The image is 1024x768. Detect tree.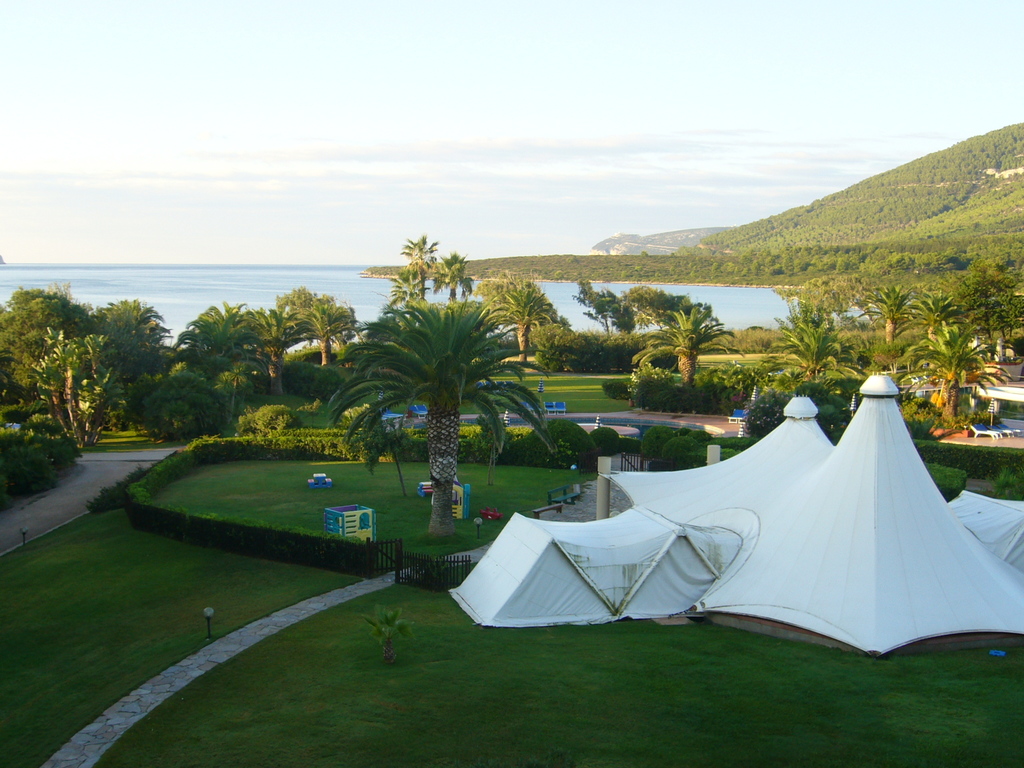
Detection: (left=353, top=406, right=407, bottom=495).
